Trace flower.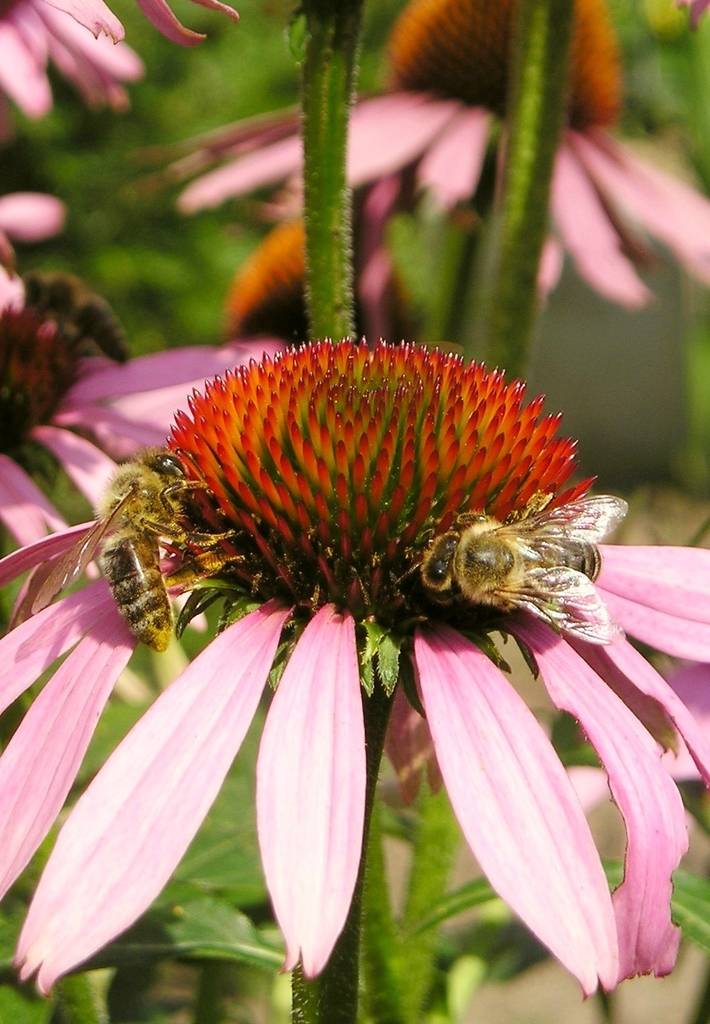
Traced to [x1=0, y1=191, x2=71, y2=312].
